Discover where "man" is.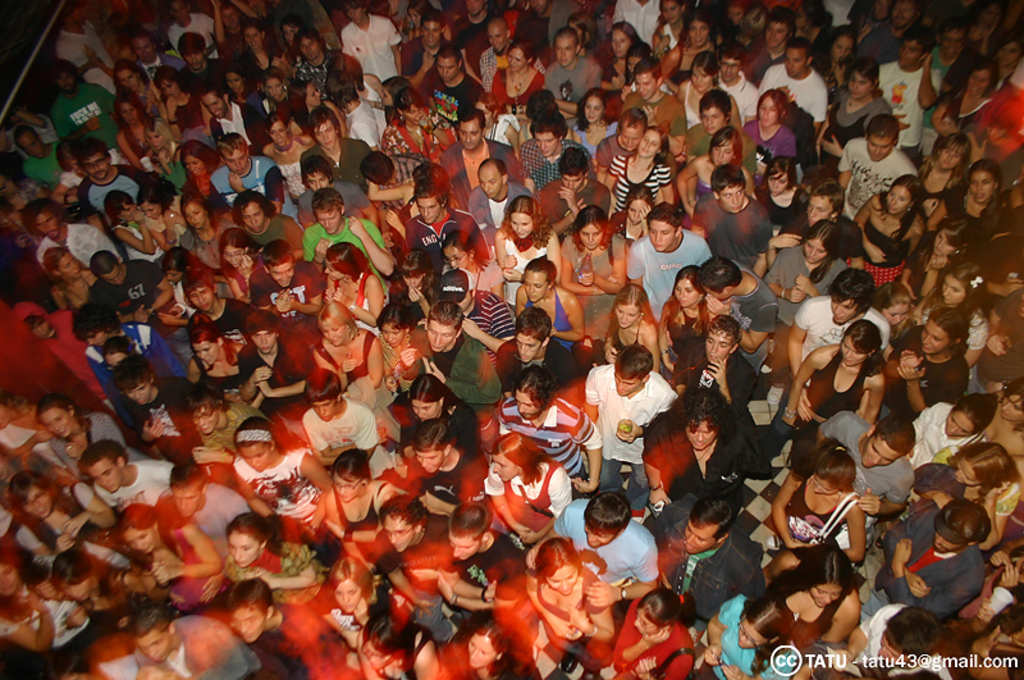
Discovered at 627,201,712,314.
